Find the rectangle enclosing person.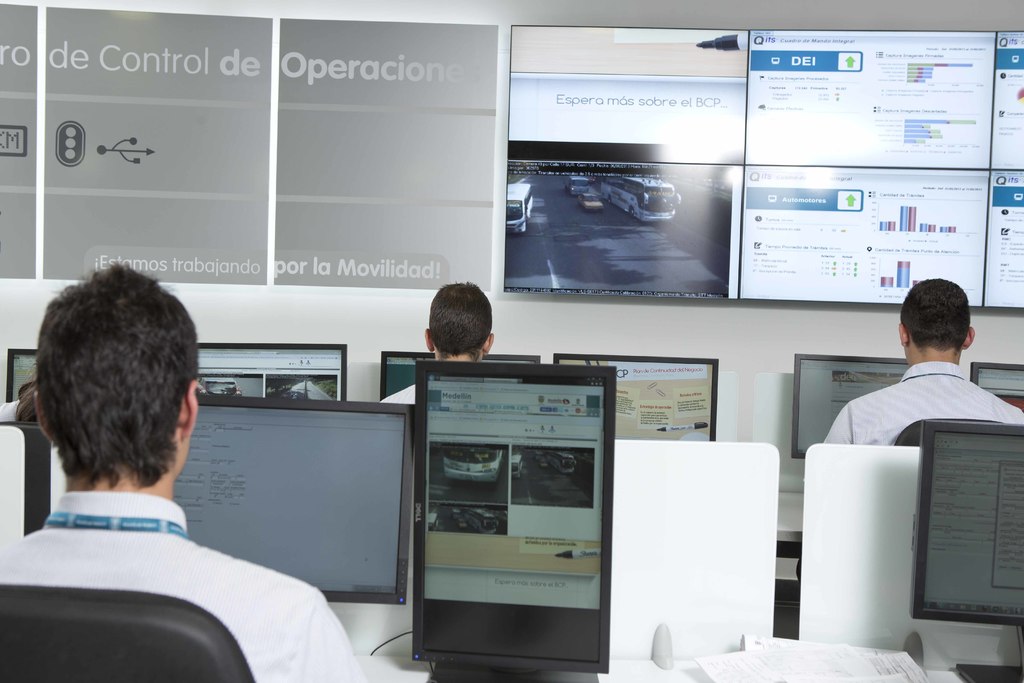
crop(0, 261, 374, 682).
